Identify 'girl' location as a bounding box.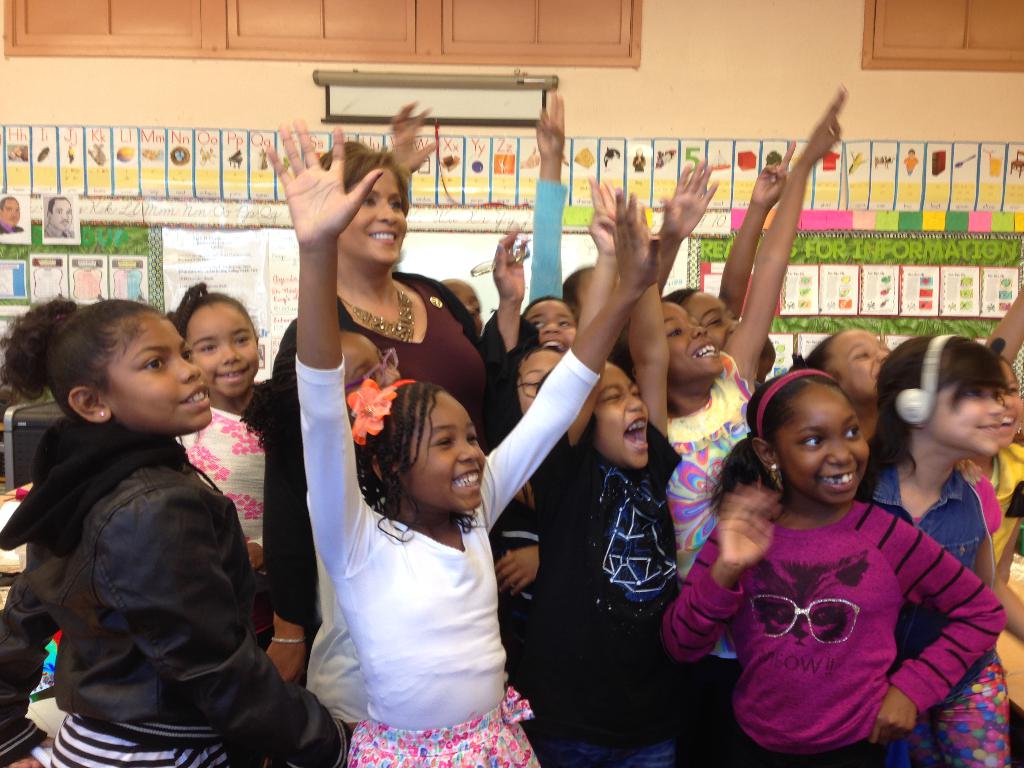
170/278/262/653.
